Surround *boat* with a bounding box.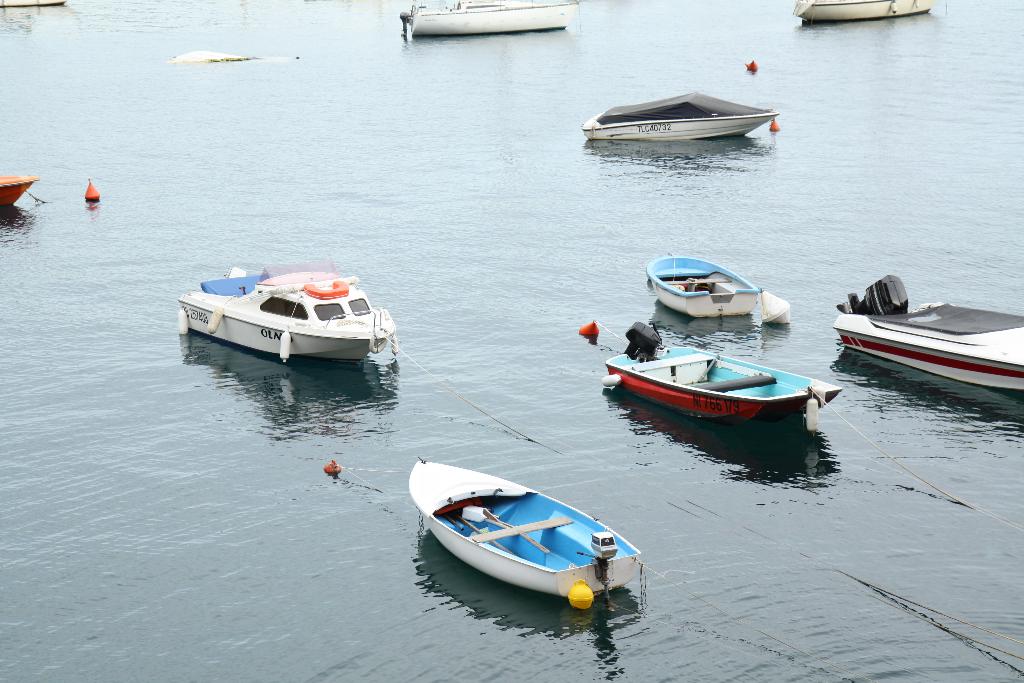
crop(0, 0, 77, 20).
